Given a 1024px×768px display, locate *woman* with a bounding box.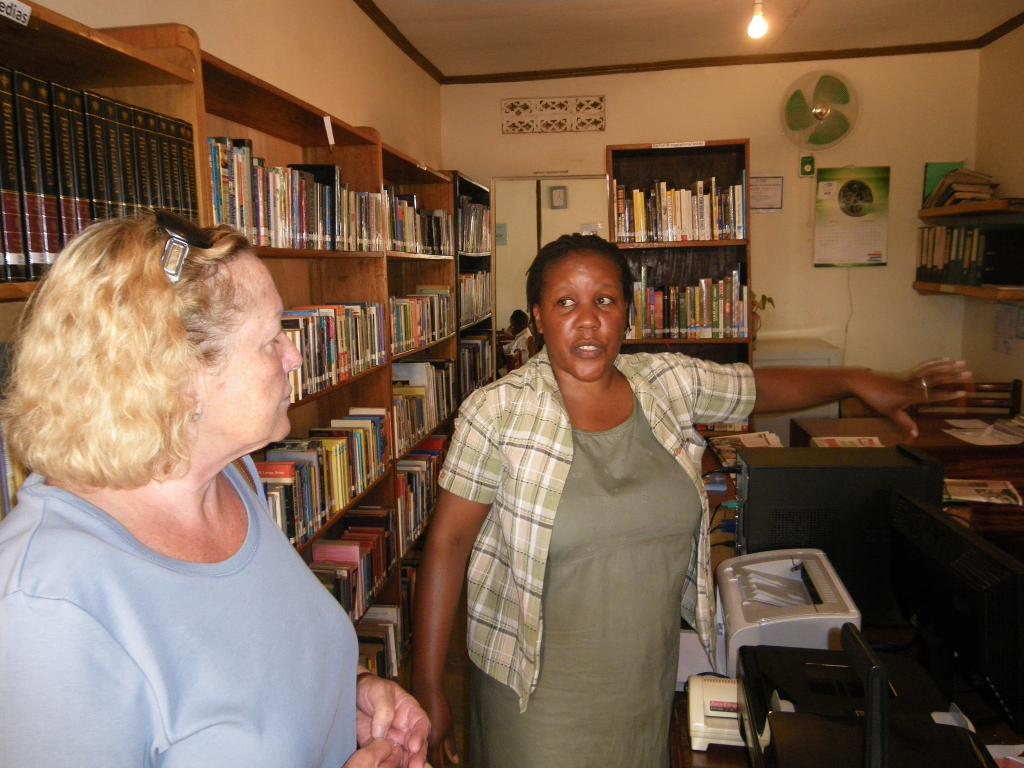
Located: rect(413, 234, 973, 767).
